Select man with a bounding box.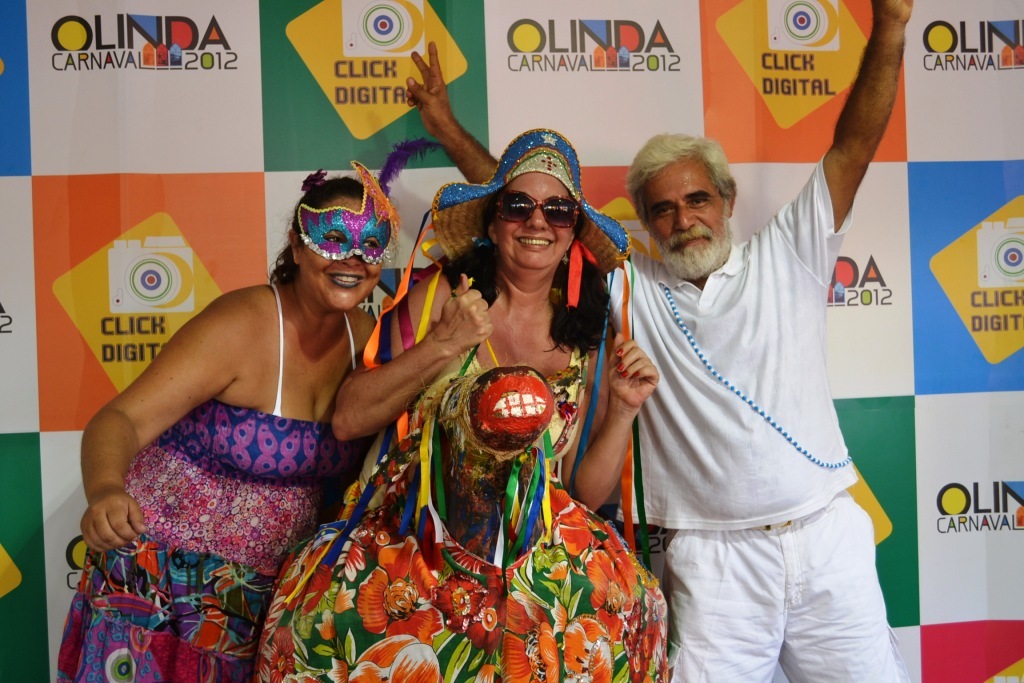
box(599, 99, 897, 682).
